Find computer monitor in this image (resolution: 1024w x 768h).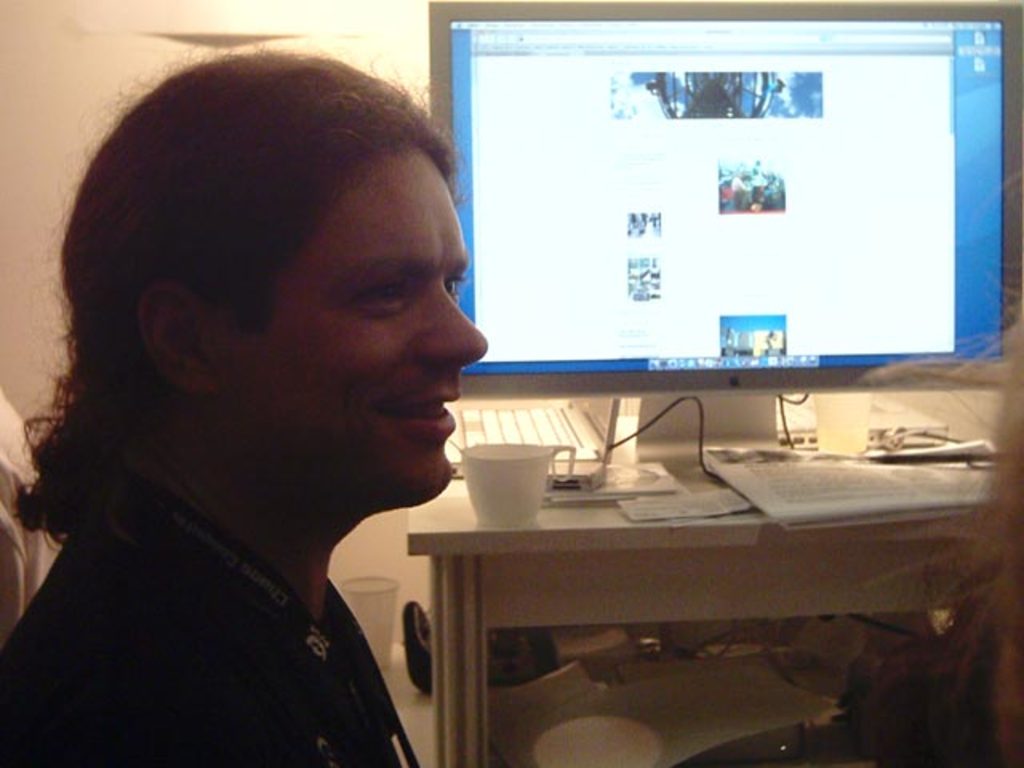
box(432, 2, 1022, 491).
